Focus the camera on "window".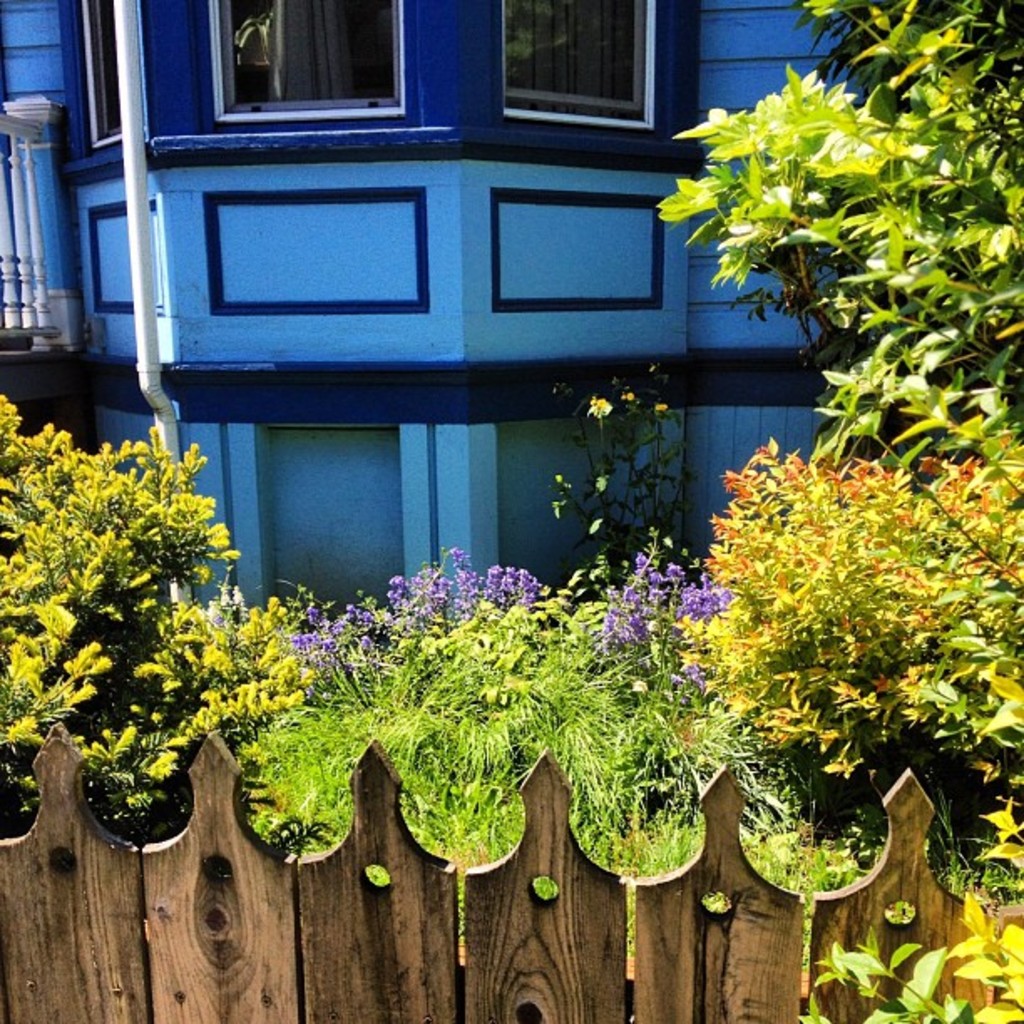
Focus region: bbox=(199, 0, 410, 122).
